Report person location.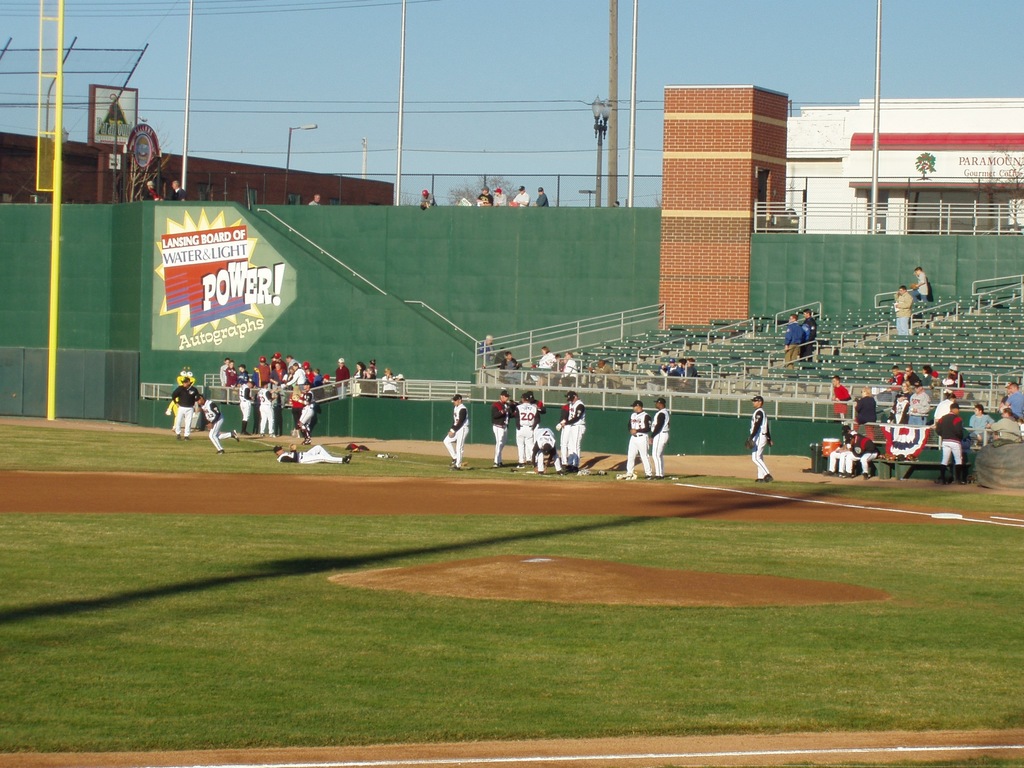
Report: left=893, top=284, right=915, bottom=335.
